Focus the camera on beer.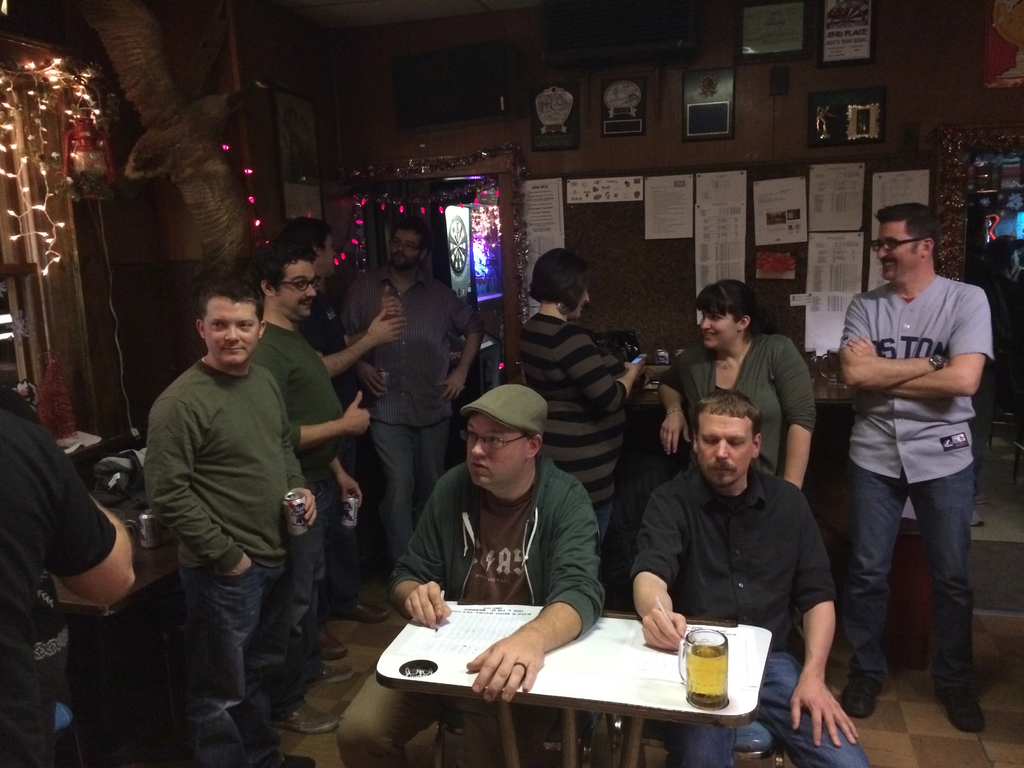
Focus region: left=686, top=637, right=731, bottom=706.
